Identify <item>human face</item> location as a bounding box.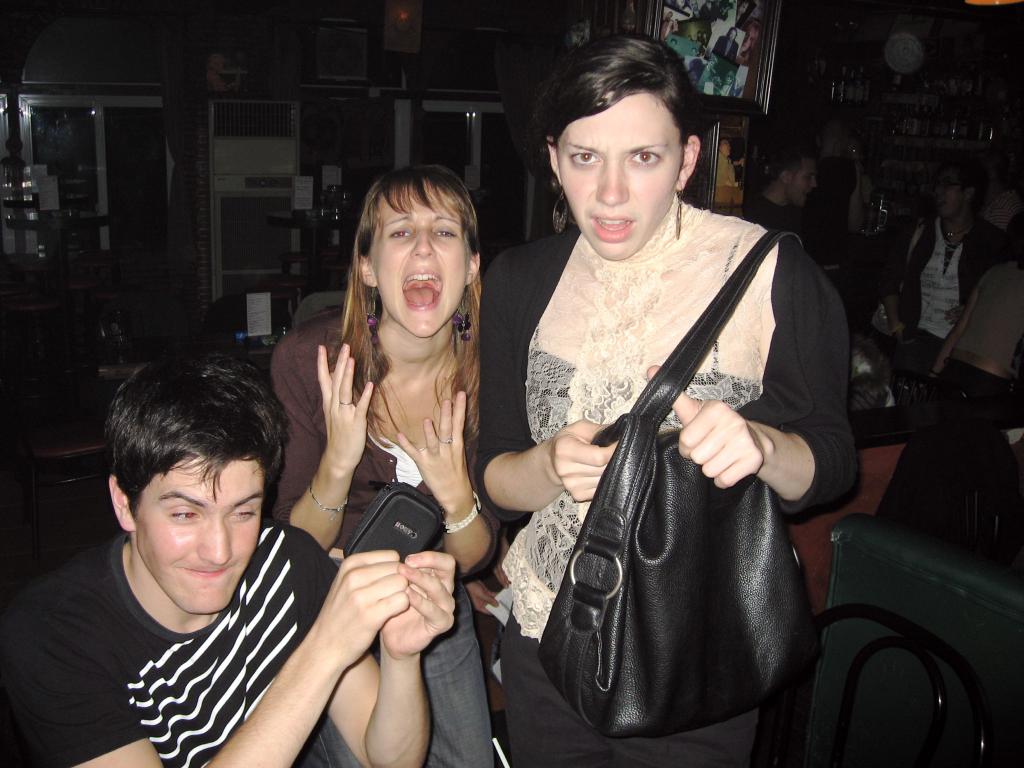
region(376, 186, 469, 342).
